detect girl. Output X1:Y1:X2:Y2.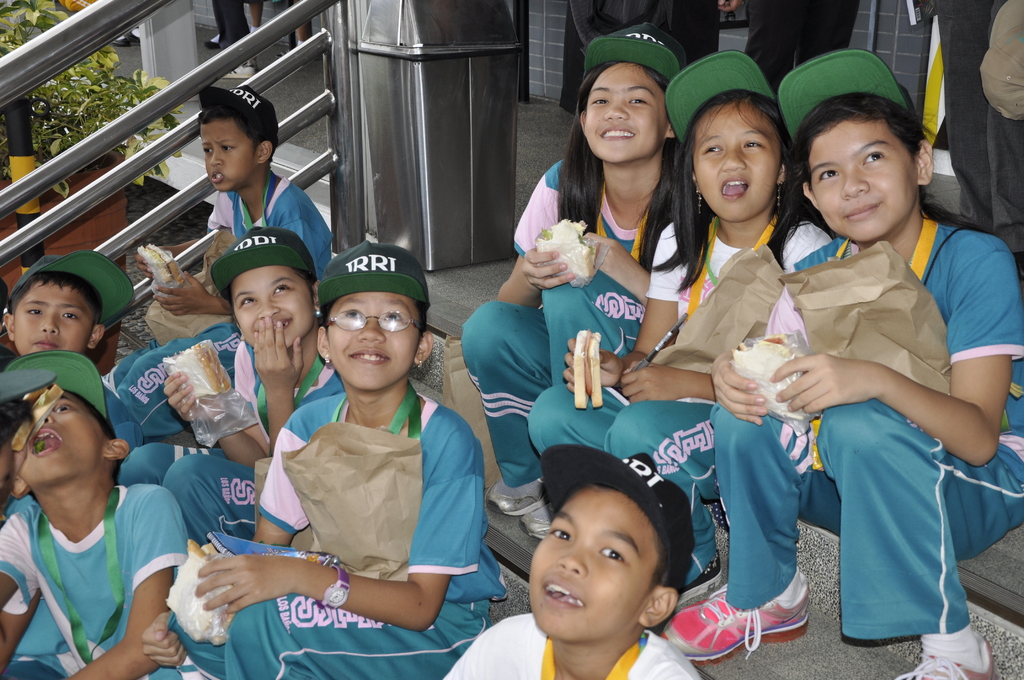
662:44:1023:679.
